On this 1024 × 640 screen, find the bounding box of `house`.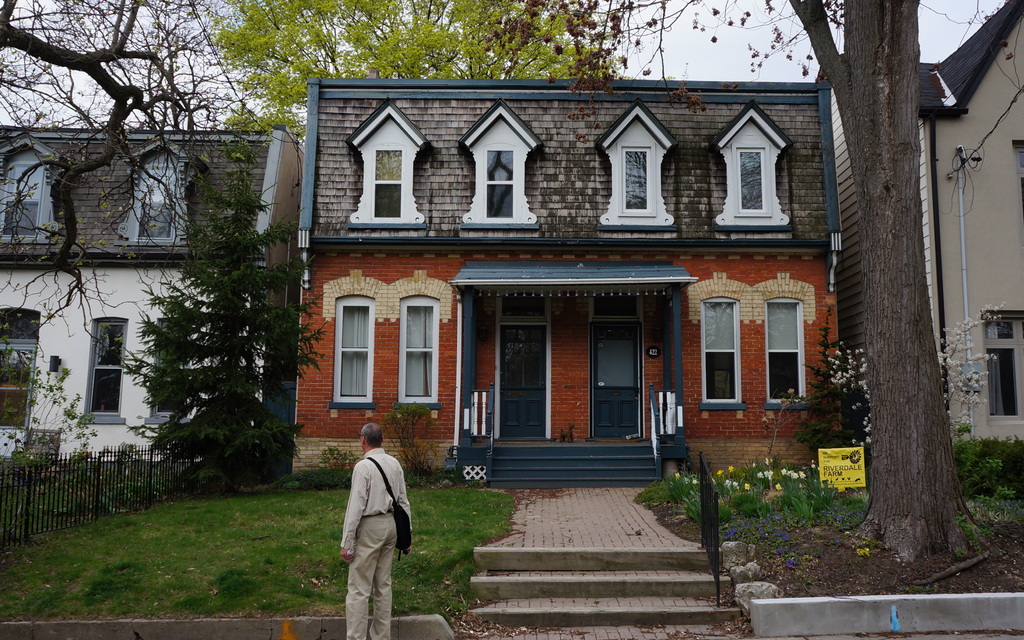
Bounding box: [288, 72, 834, 492].
